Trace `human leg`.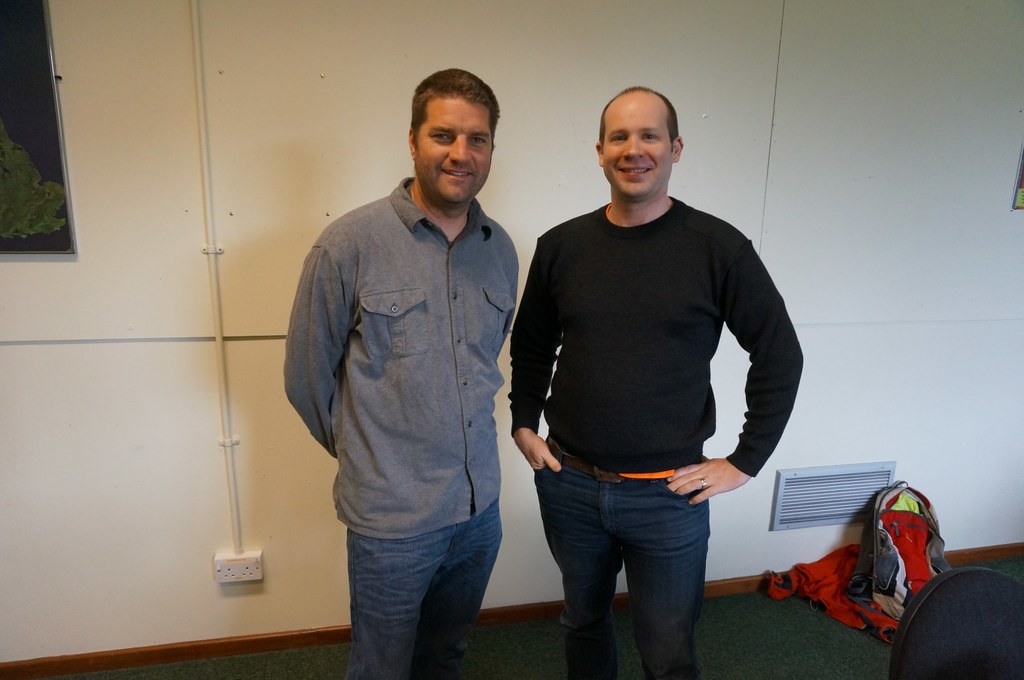
Traced to box=[339, 528, 442, 679].
